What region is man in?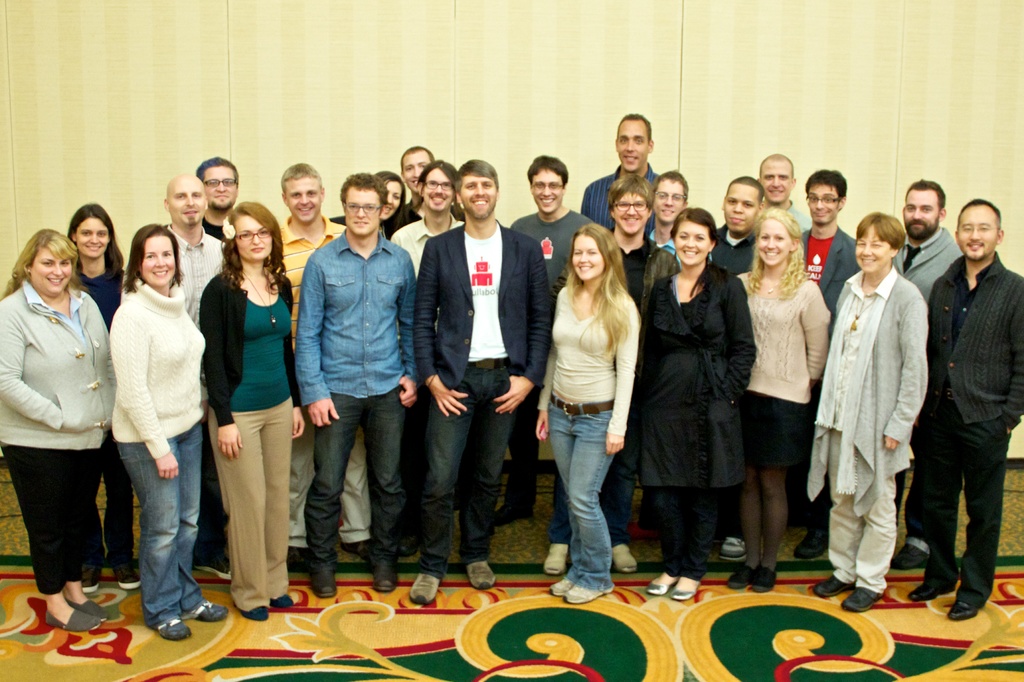
906, 199, 1023, 624.
